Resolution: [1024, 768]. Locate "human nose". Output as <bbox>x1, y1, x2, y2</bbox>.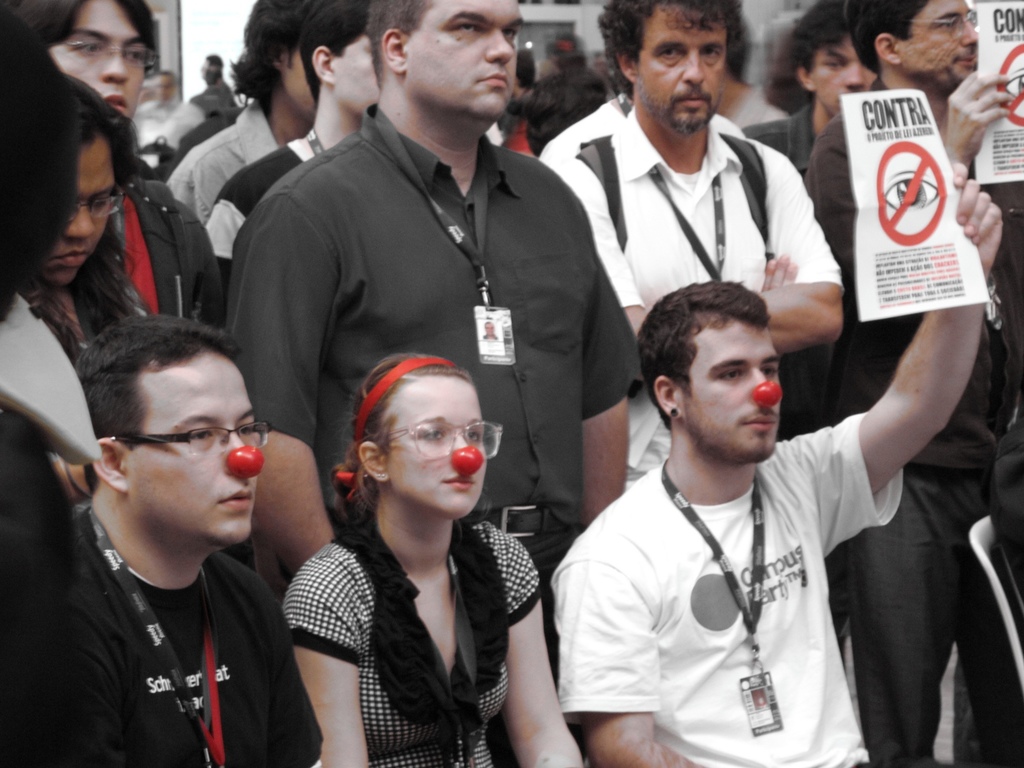
<bbox>99, 44, 126, 87</bbox>.
